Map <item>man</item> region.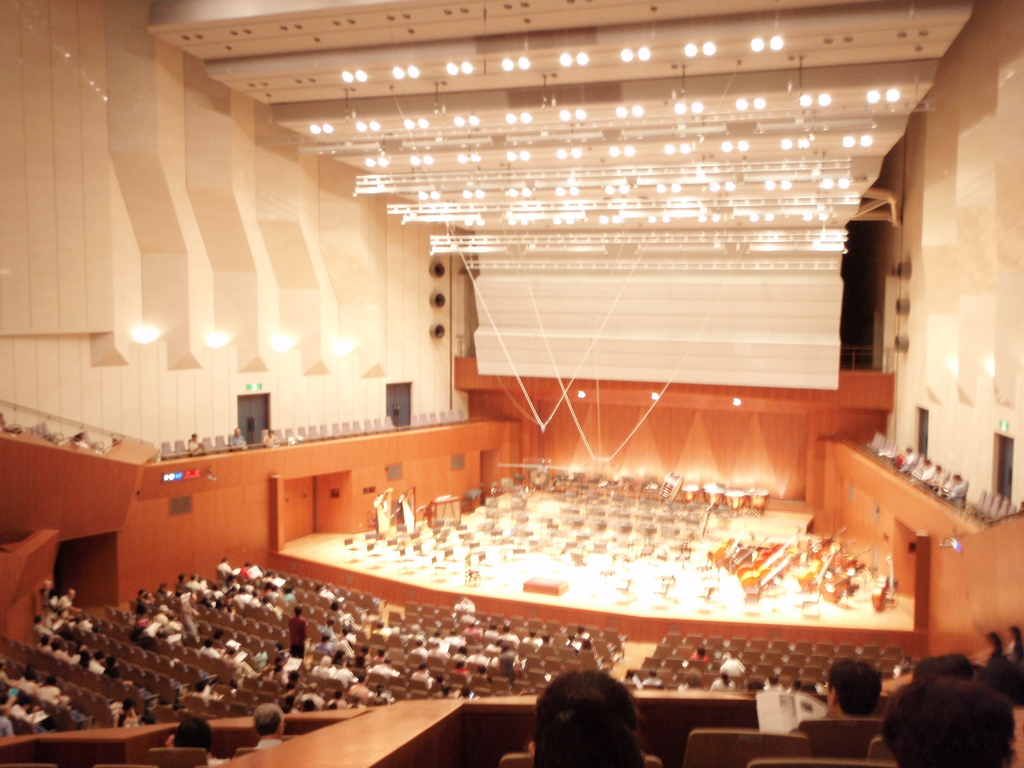
Mapped to <box>262,429,280,445</box>.
